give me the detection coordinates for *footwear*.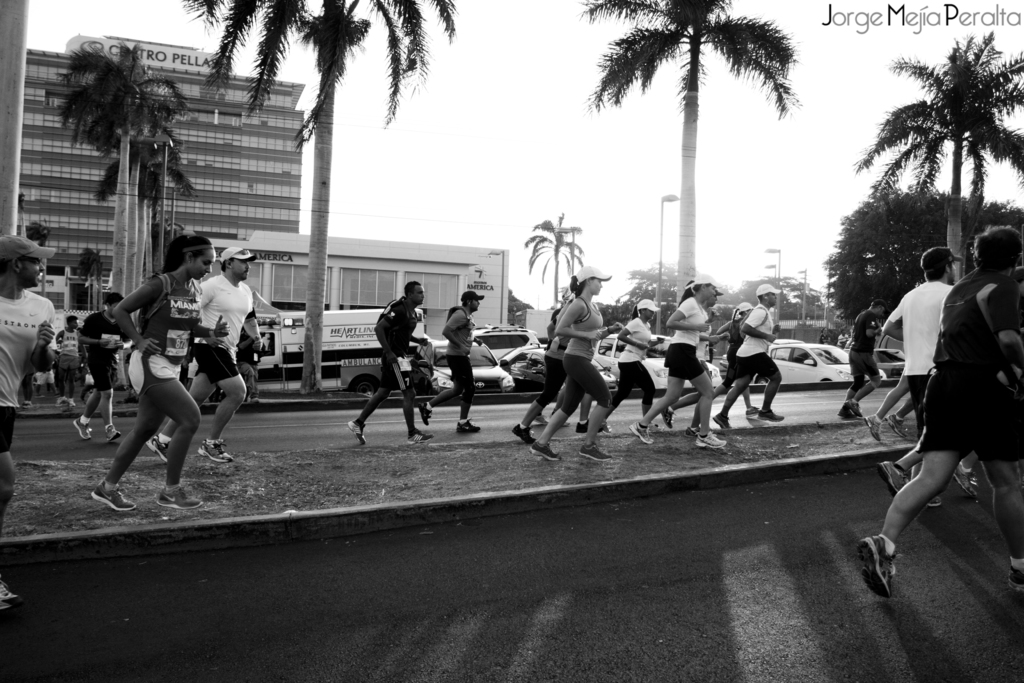
575:420:607:438.
